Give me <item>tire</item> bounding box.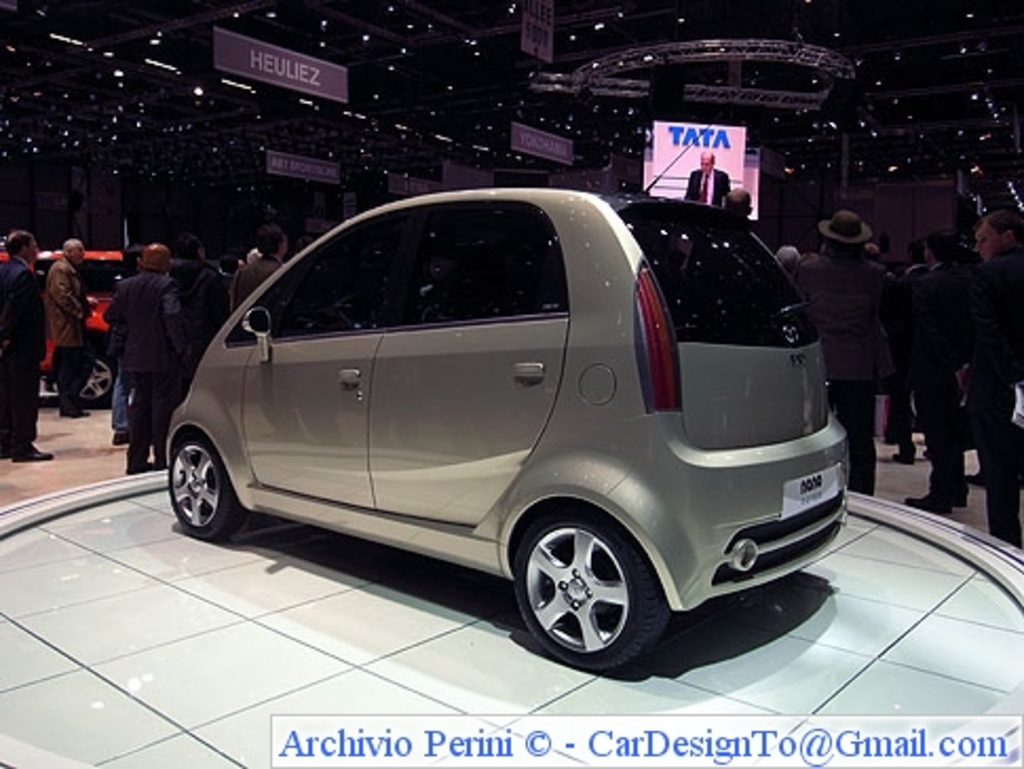
169/437/243/539.
